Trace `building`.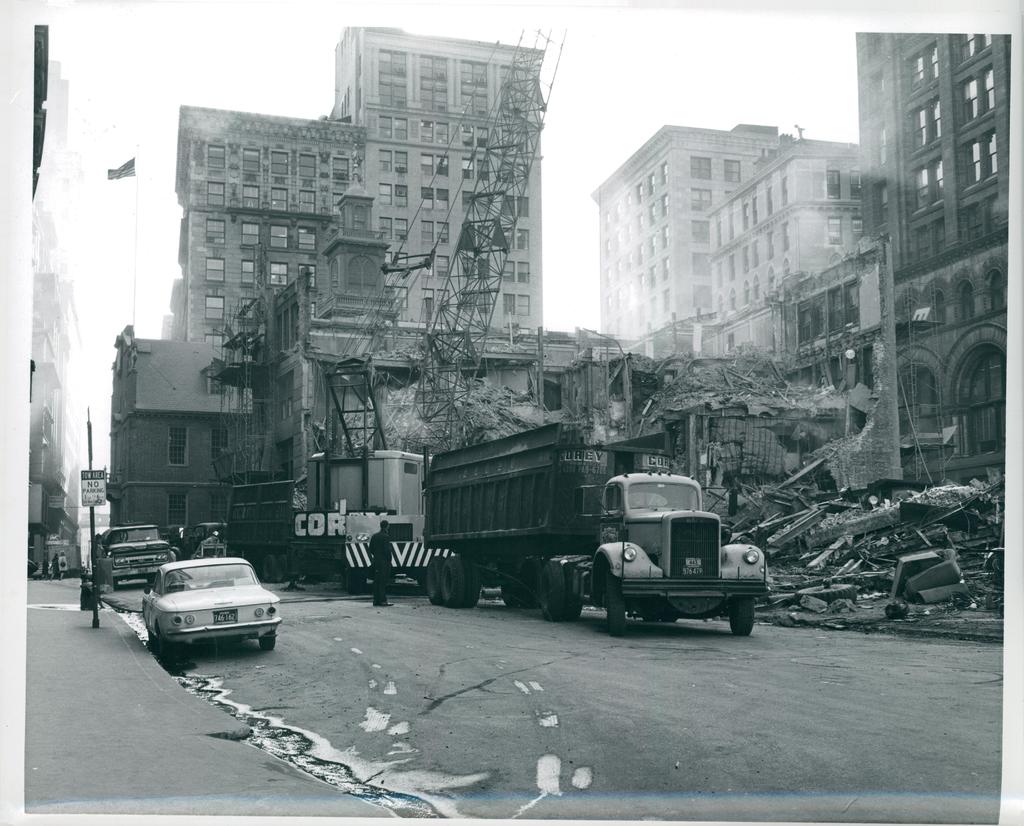
Traced to 106, 328, 254, 537.
